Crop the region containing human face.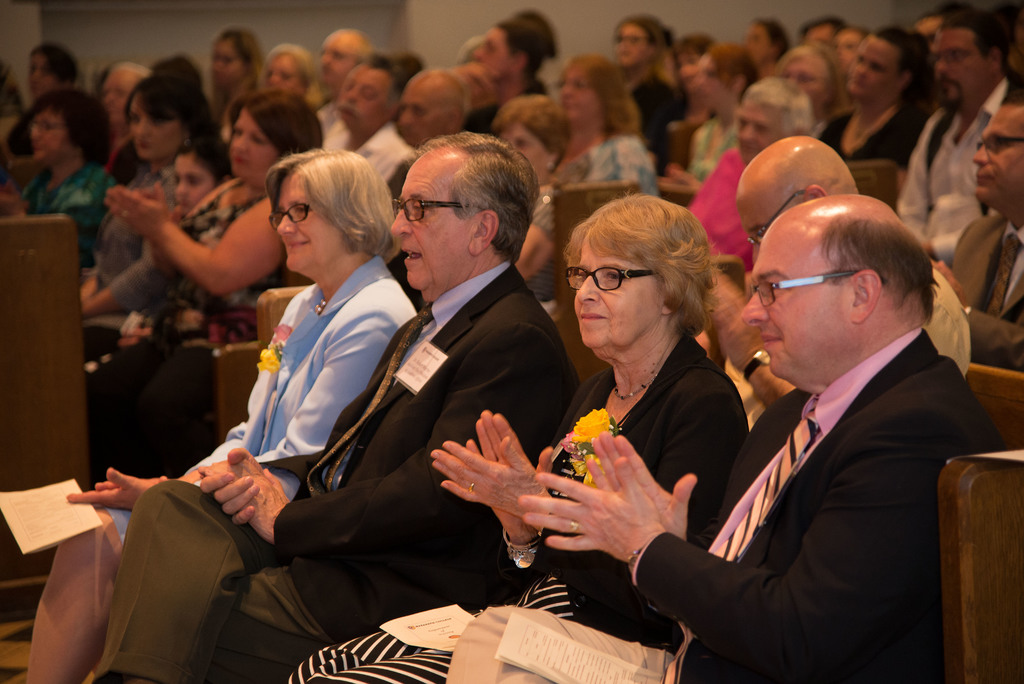
Crop region: select_region(971, 102, 1023, 208).
